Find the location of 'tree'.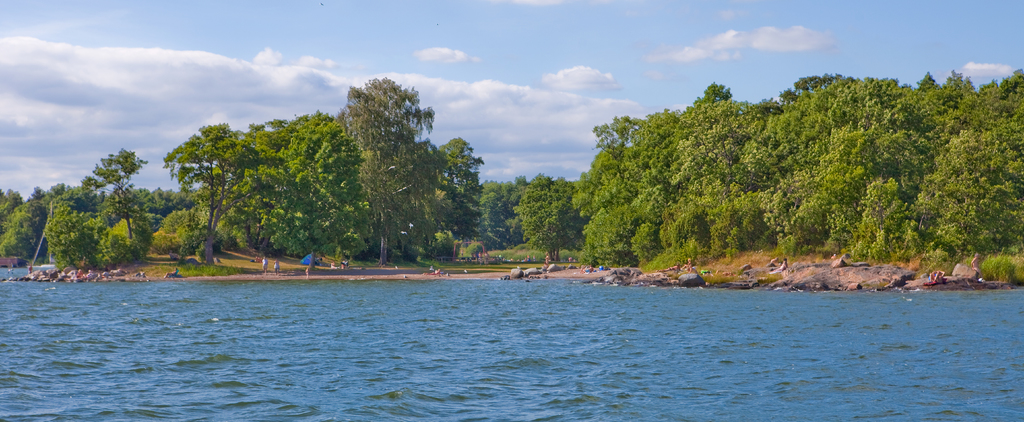
Location: select_region(333, 69, 478, 266).
